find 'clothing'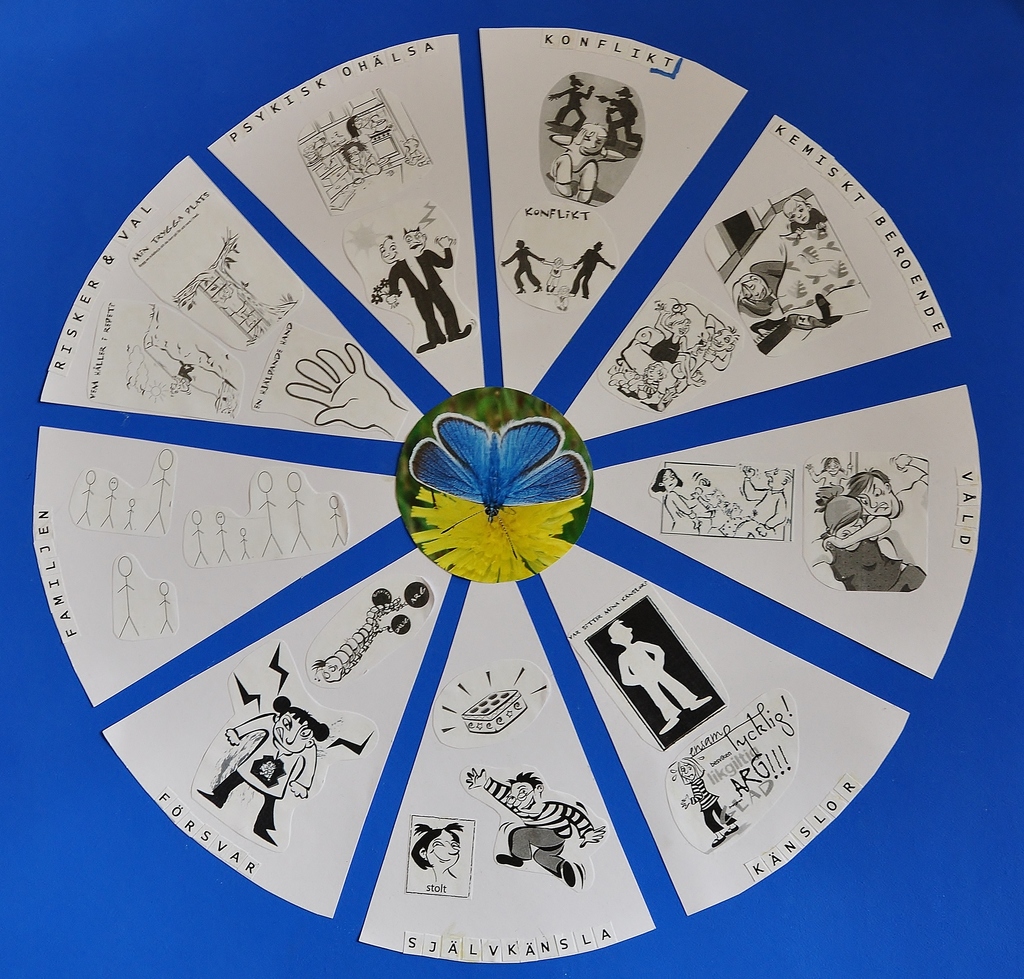
box=[550, 136, 609, 196]
